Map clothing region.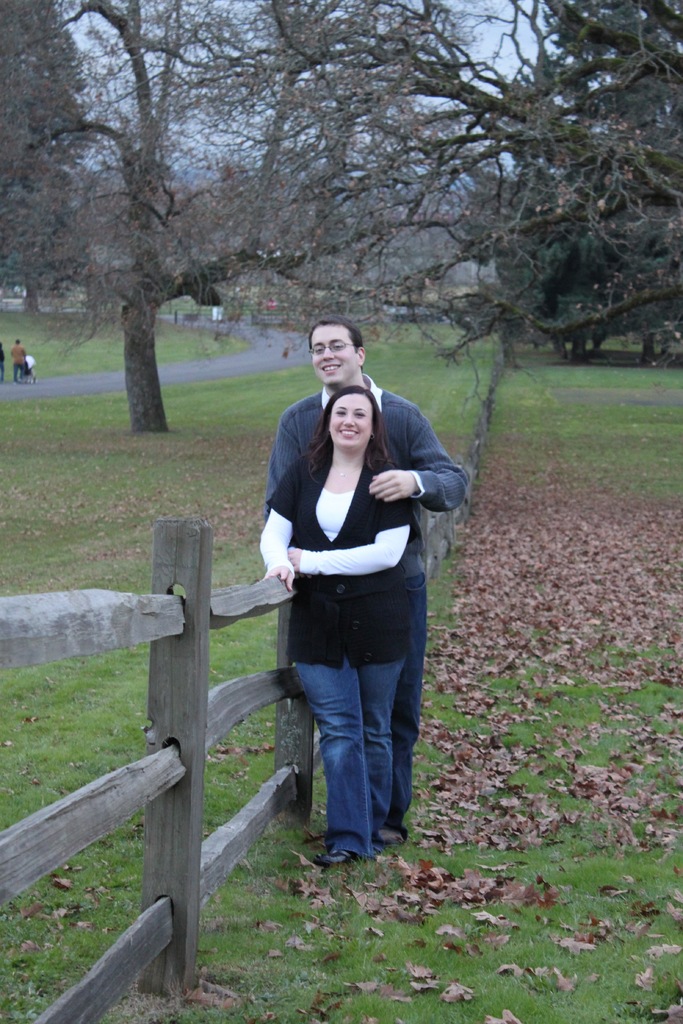
Mapped to bbox(267, 371, 472, 833).
